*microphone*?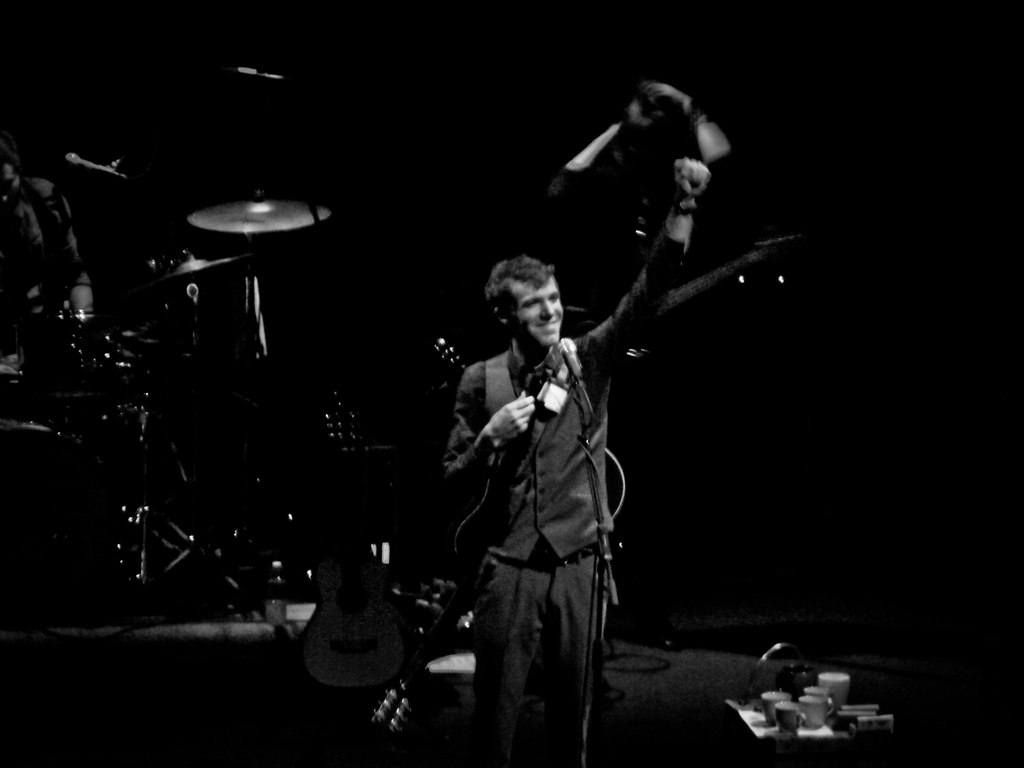
left=54, top=149, right=134, bottom=182
